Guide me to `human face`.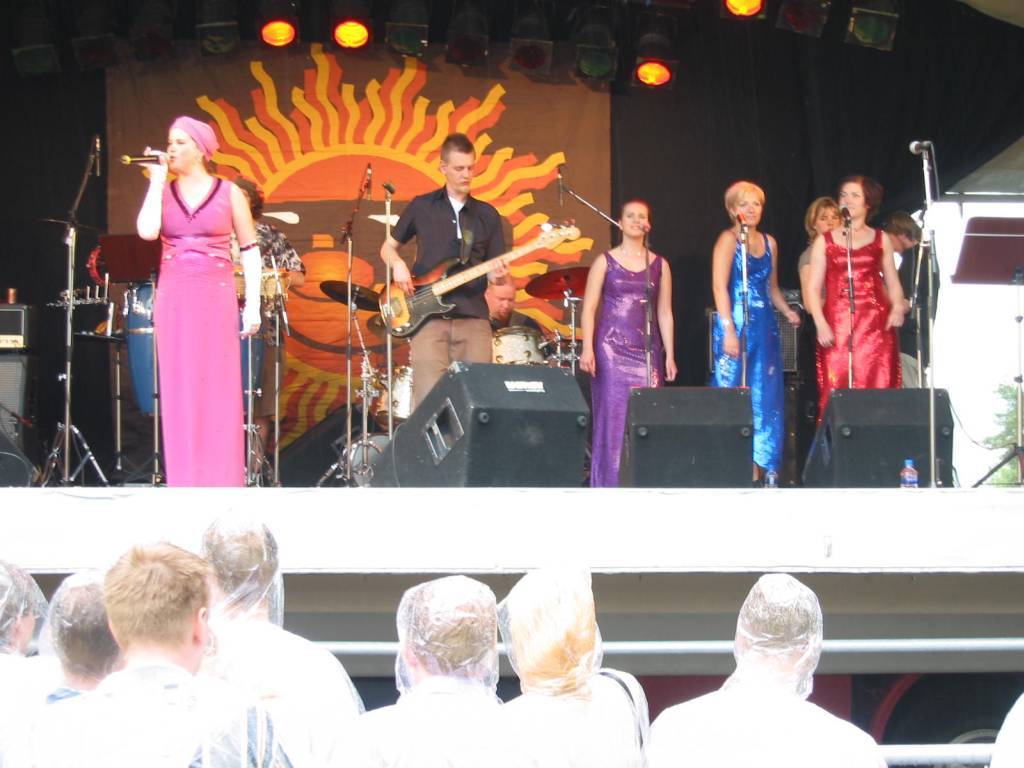
Guidance: [x1=490, y1=290, x2=515, y2=321].
